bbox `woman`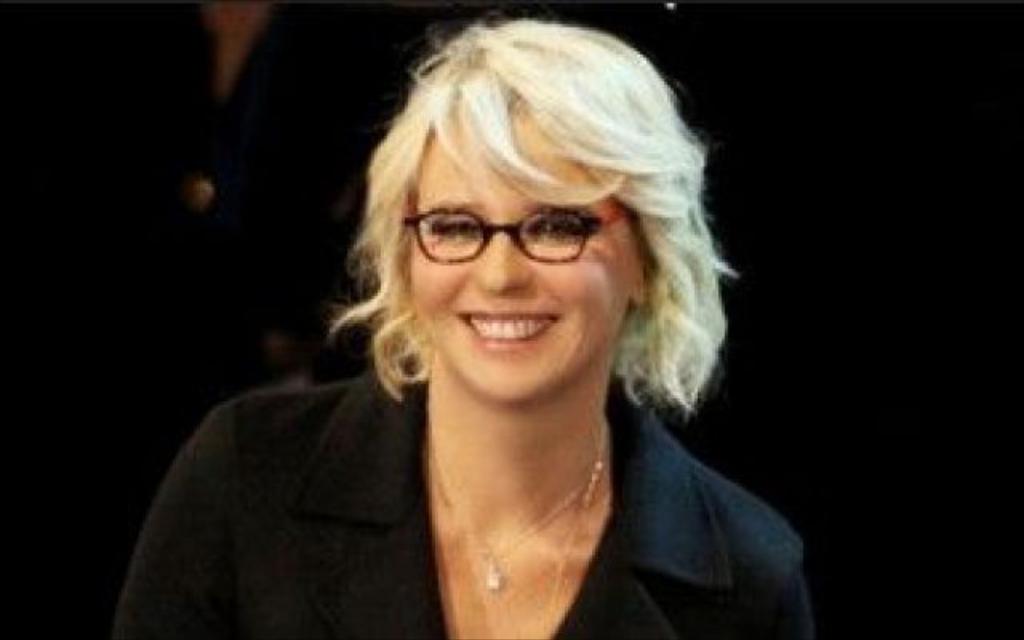
x1=114 y1=16 x2=822 y2=638
